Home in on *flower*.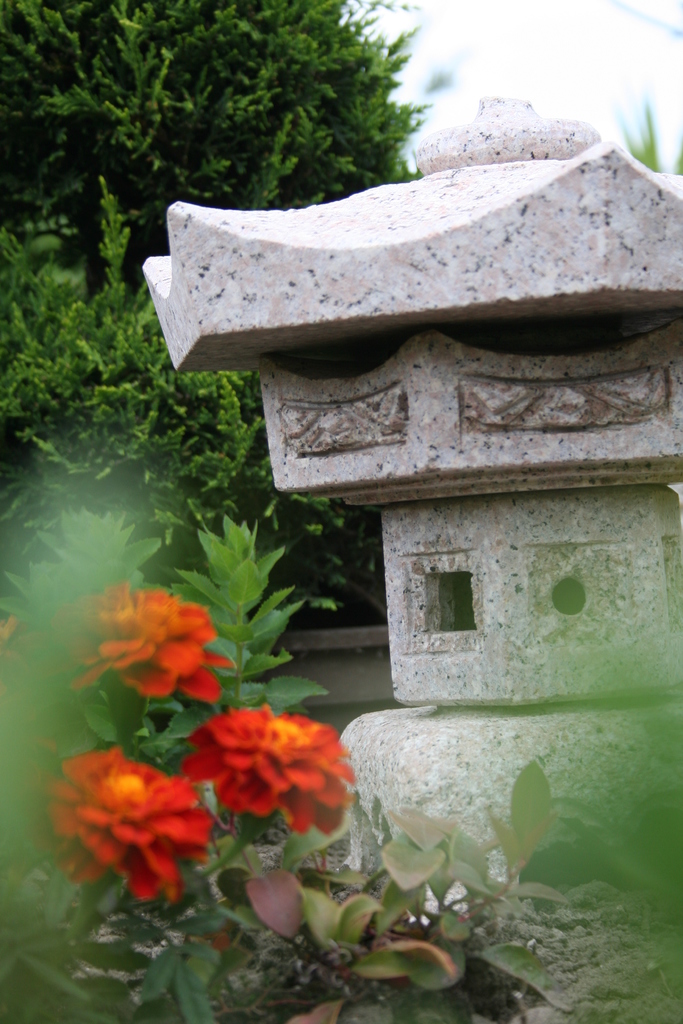
Homed in at (x1=36, y1=574, x2=229, y2=704).
